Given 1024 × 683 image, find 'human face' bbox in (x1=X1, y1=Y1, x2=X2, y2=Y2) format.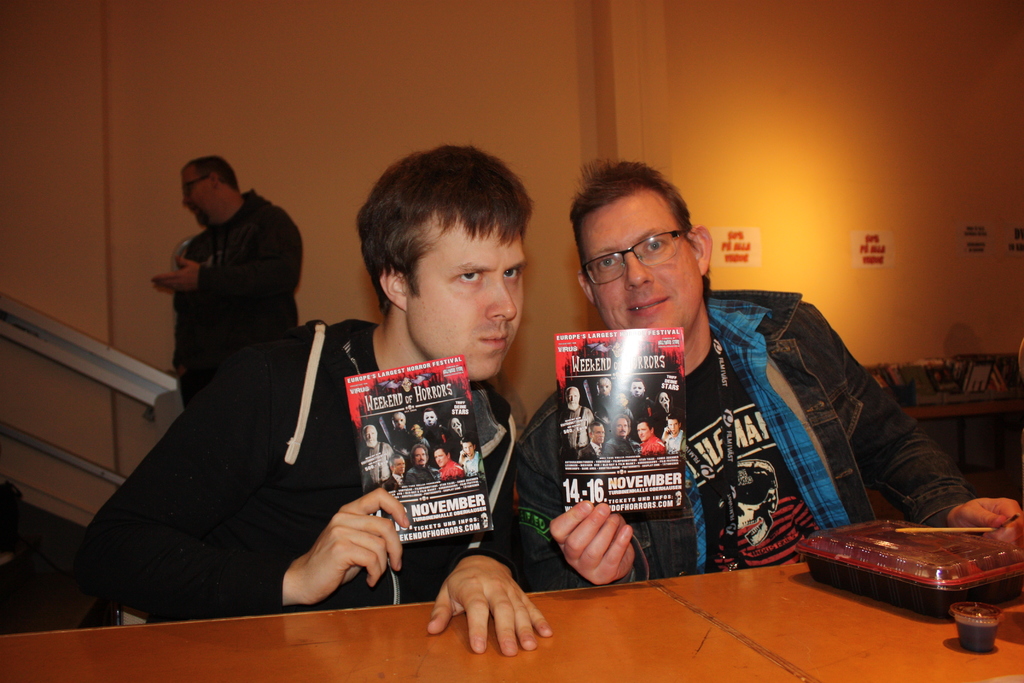
(x1=463, y1=443, x2=474, y2=457).
